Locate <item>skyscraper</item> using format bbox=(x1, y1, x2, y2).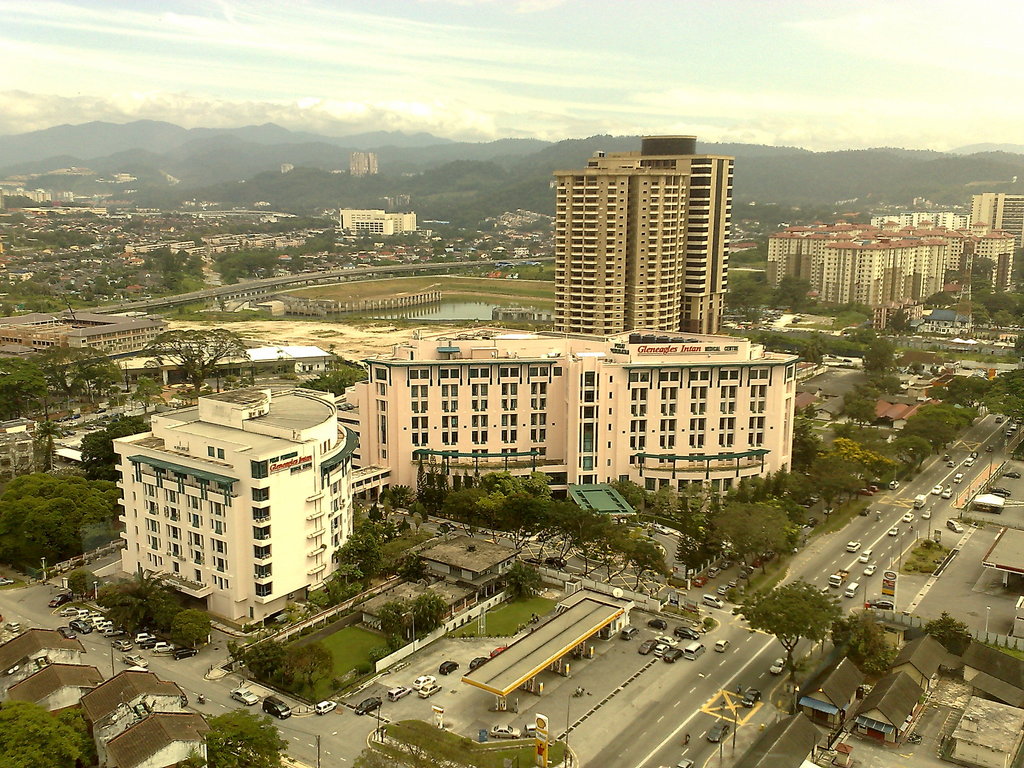
bbox=(339, 208, 419, 243).
